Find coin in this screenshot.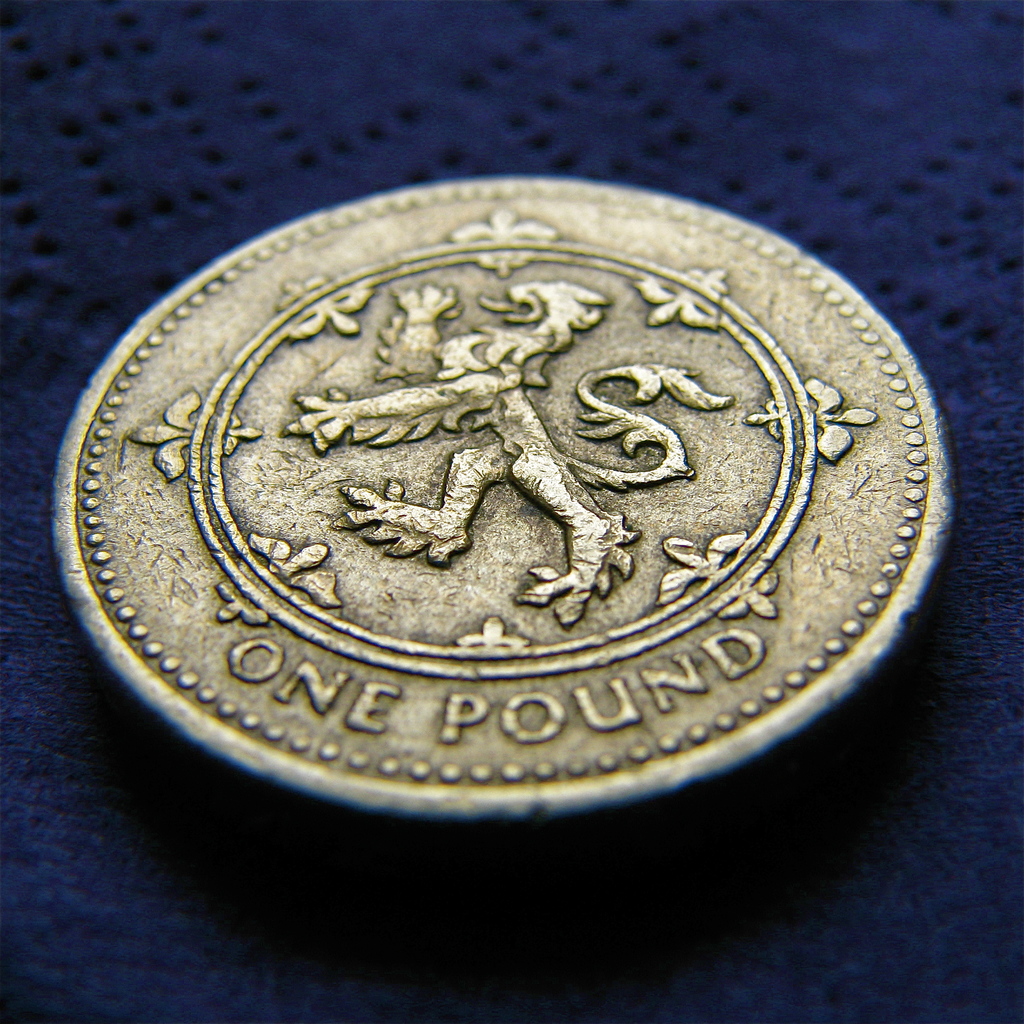
The bounding box for coin is (left=53, top=175, right=956, bottom=829).
